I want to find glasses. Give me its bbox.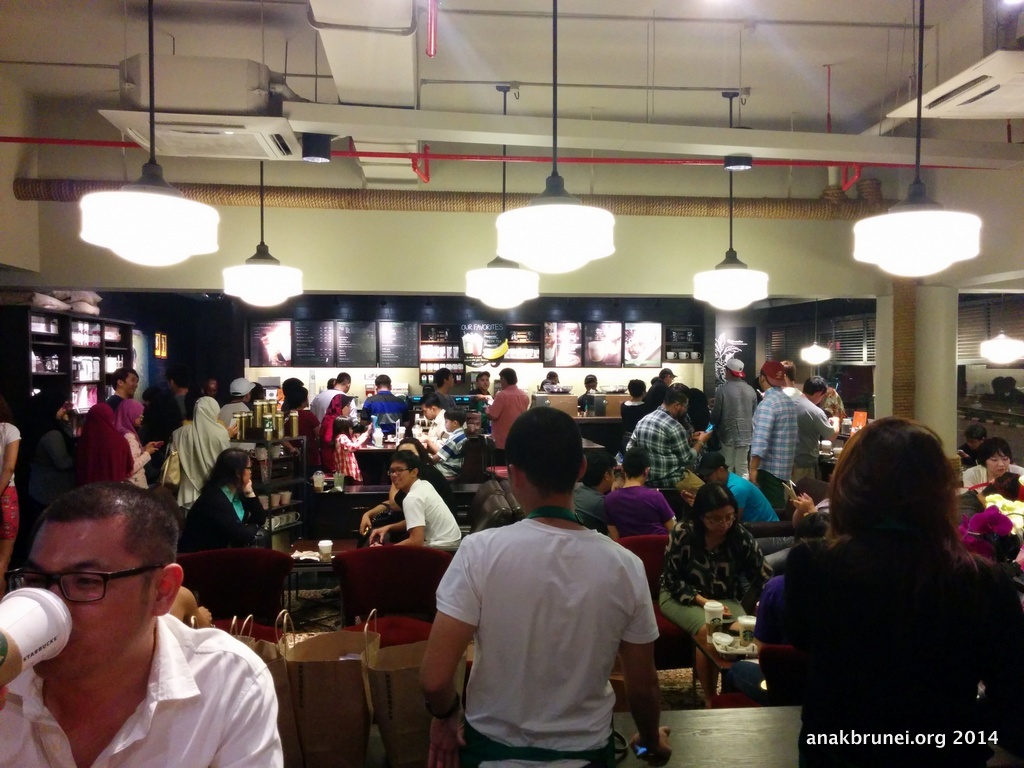
(x1=703, y1=514, x2=734, y2=523).
